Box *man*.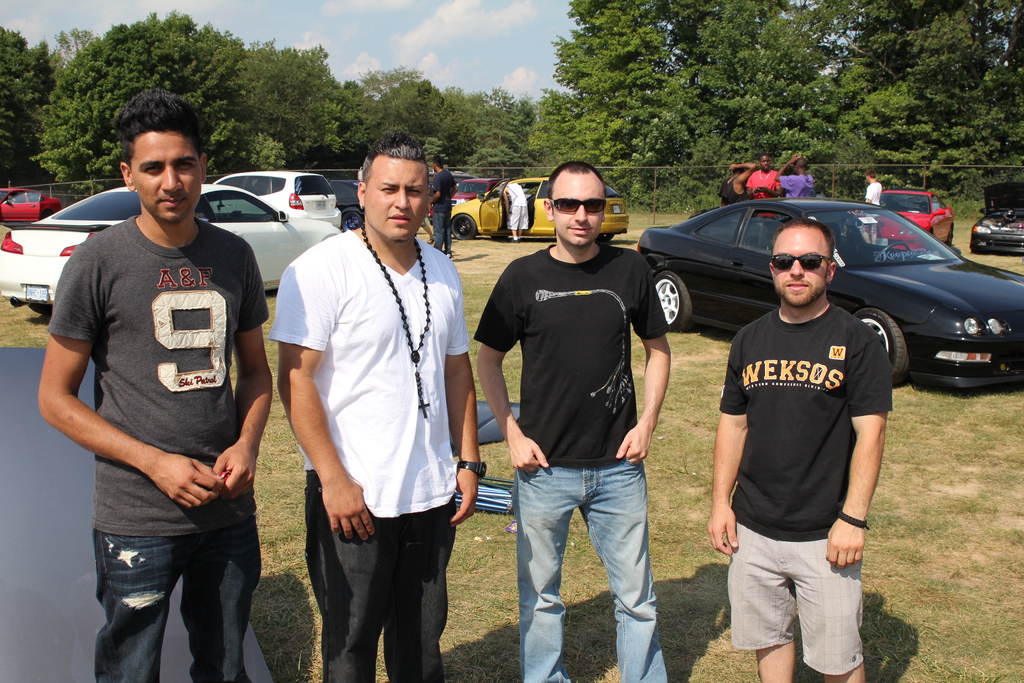
bbox=[39, 98, 279, 675].
